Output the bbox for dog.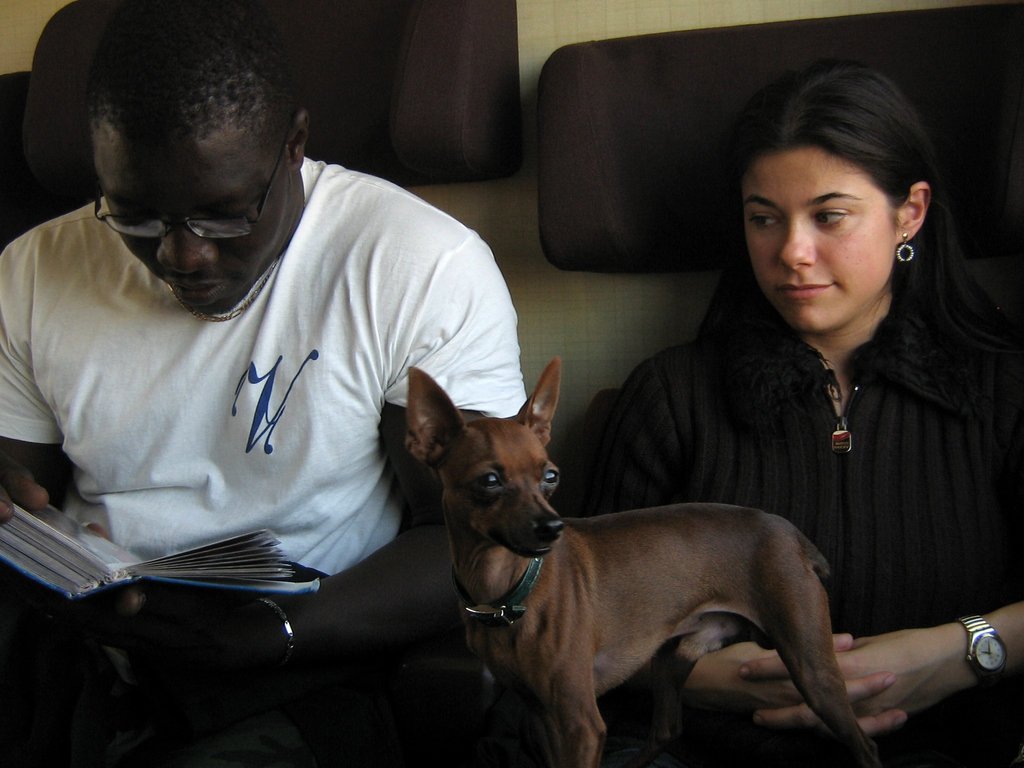
l=406, t=359, r=875, b=767.
